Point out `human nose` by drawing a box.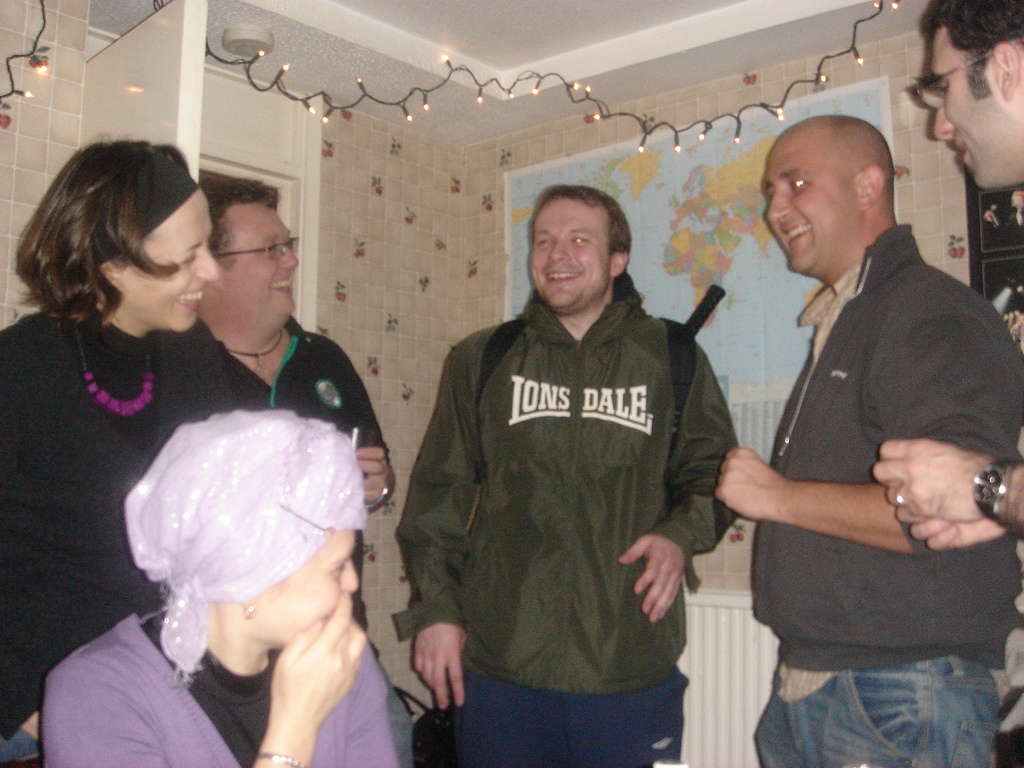
x1=545 y1=236 x2=567 y2=262.
